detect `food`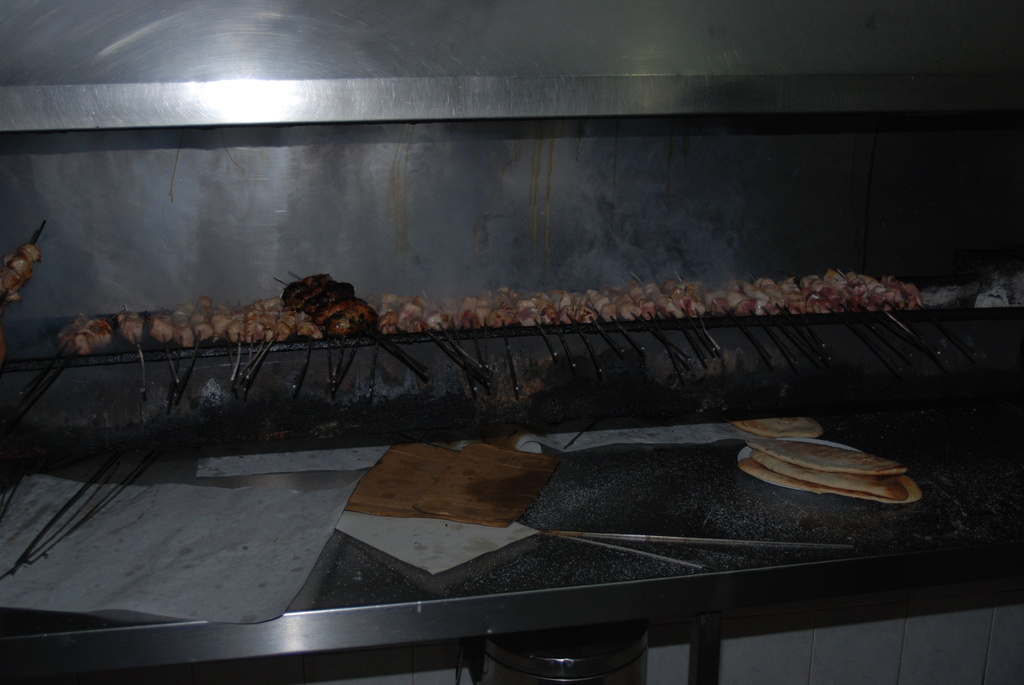
pyautogui.locateOnScreen(737, 457, 855, 496)
